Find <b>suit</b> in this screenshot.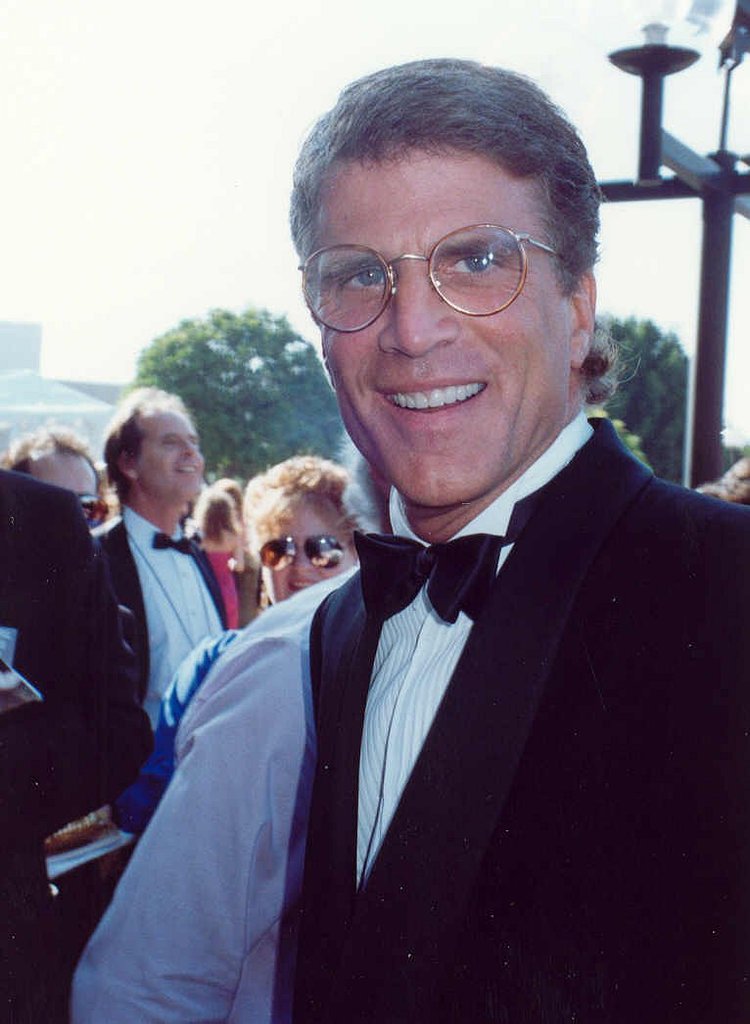
The bounding box for <b>suit</b> is 310, 423, 749, 1023.
